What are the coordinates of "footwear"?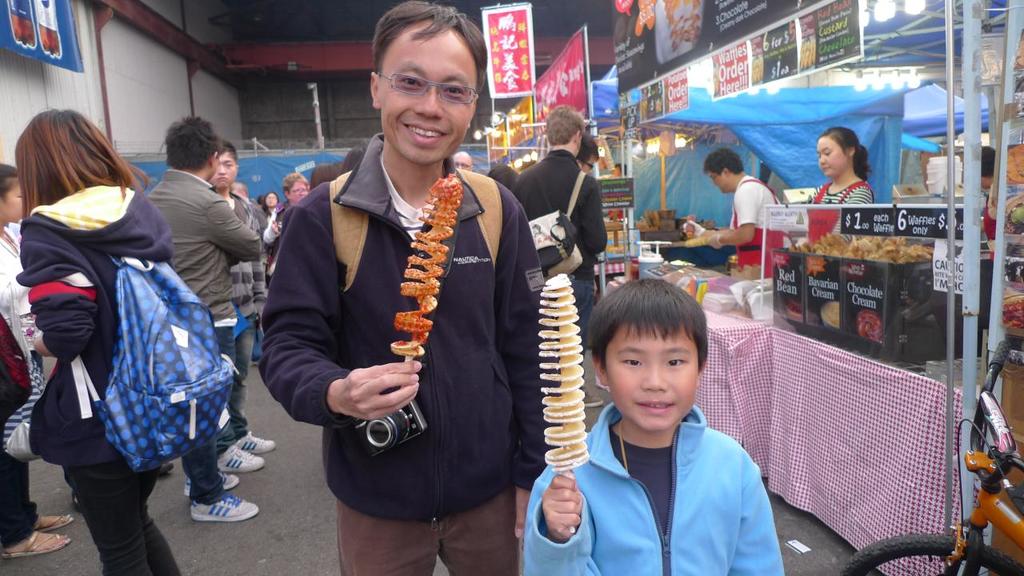
x1=189, y1=493, x2=257, y2=523.
